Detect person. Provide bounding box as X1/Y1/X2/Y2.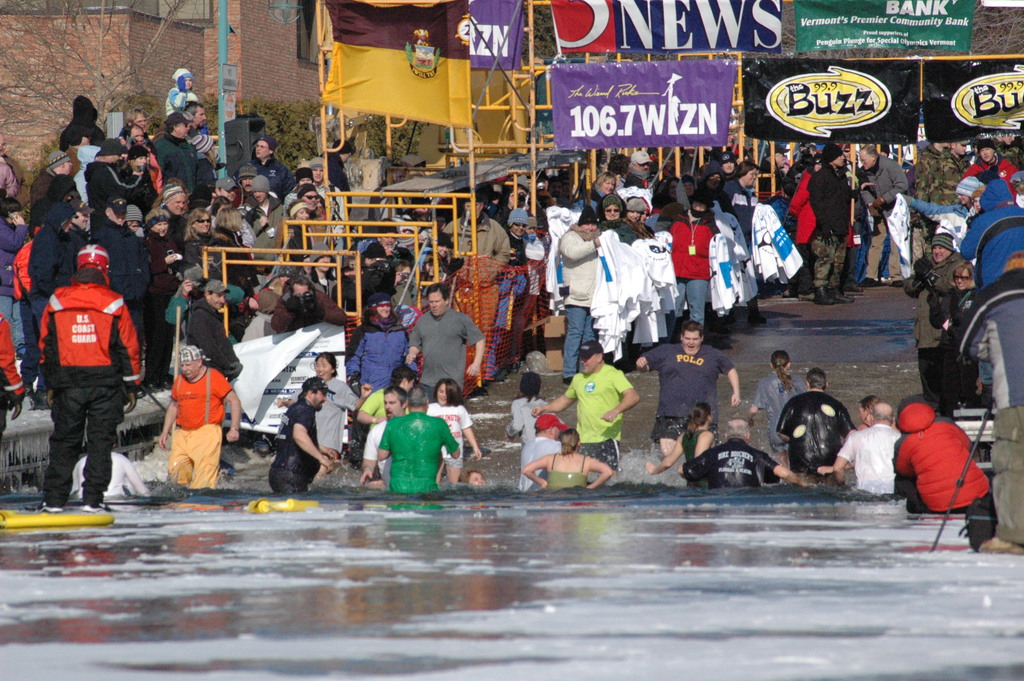
722/160/769/324.
